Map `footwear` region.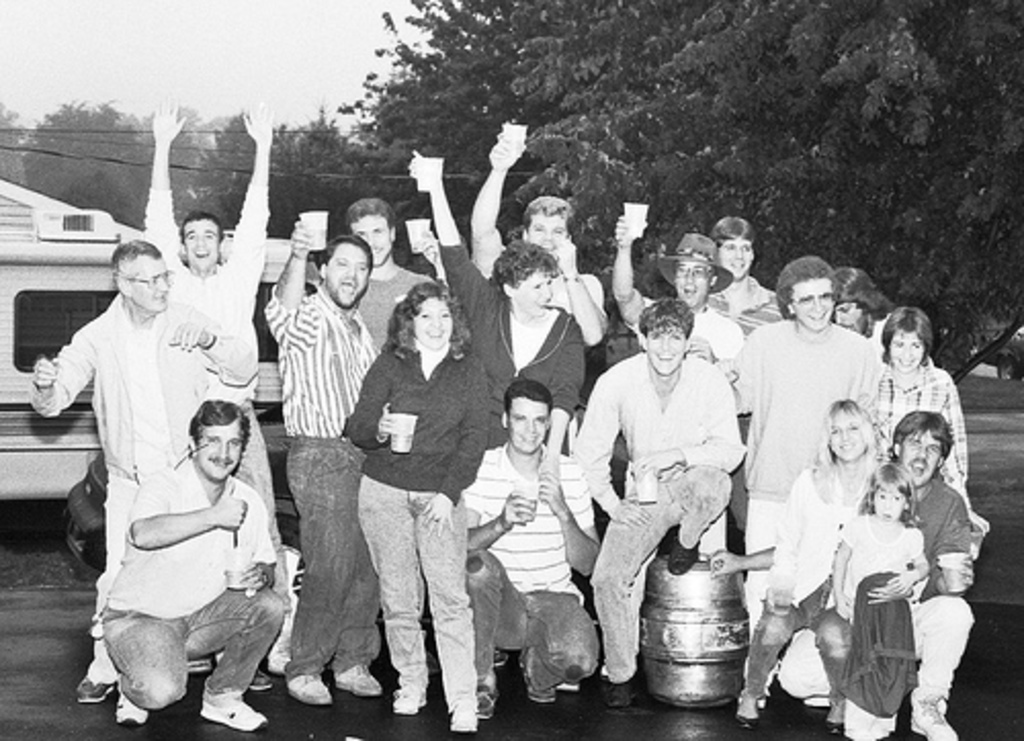
Mapped to <region>391, 686, 428, 714</region>.
